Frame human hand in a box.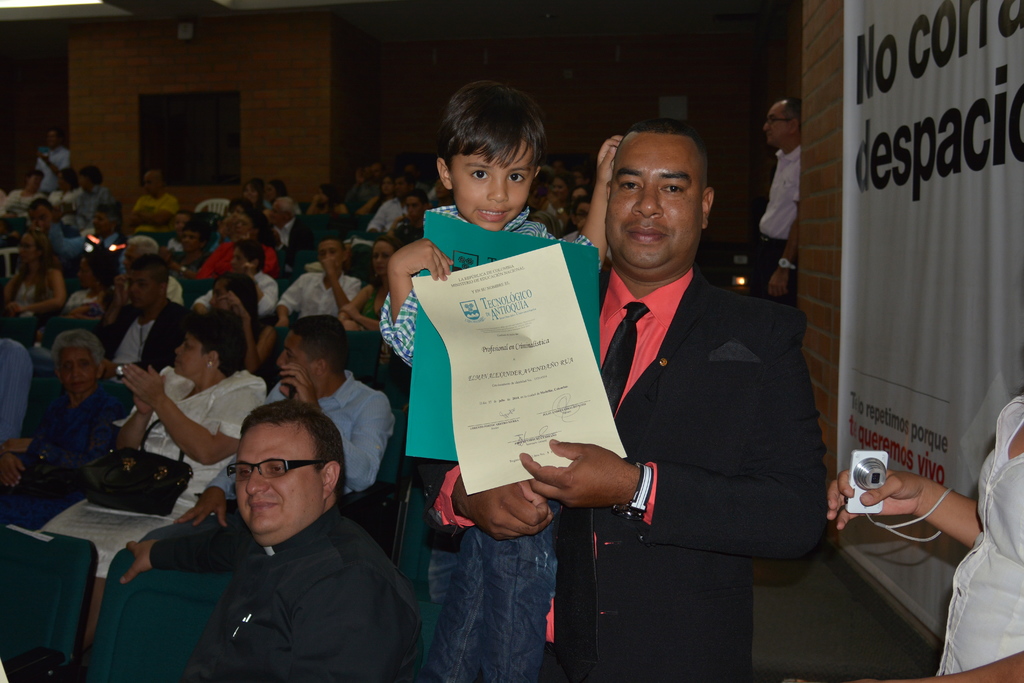
bbox=(452, 477, 557, 539).
